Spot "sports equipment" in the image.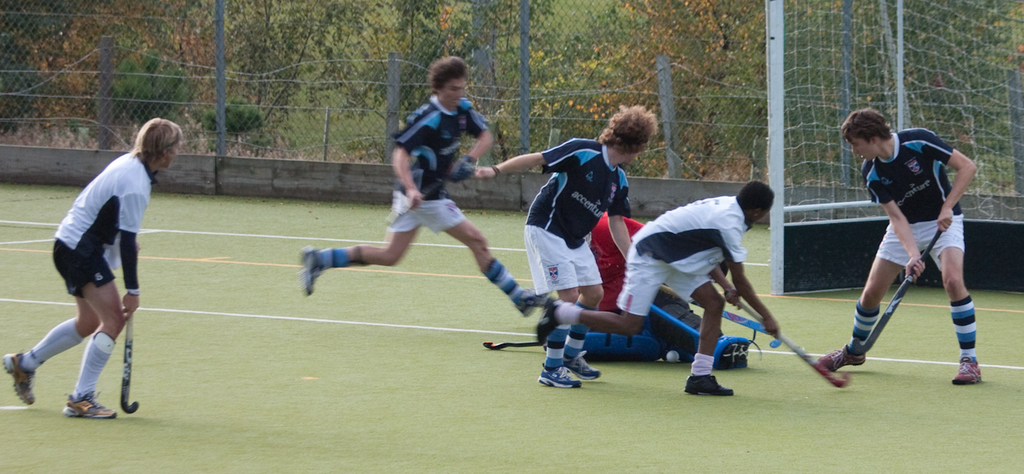
"sports equipment" found at (538,362,580,385).
